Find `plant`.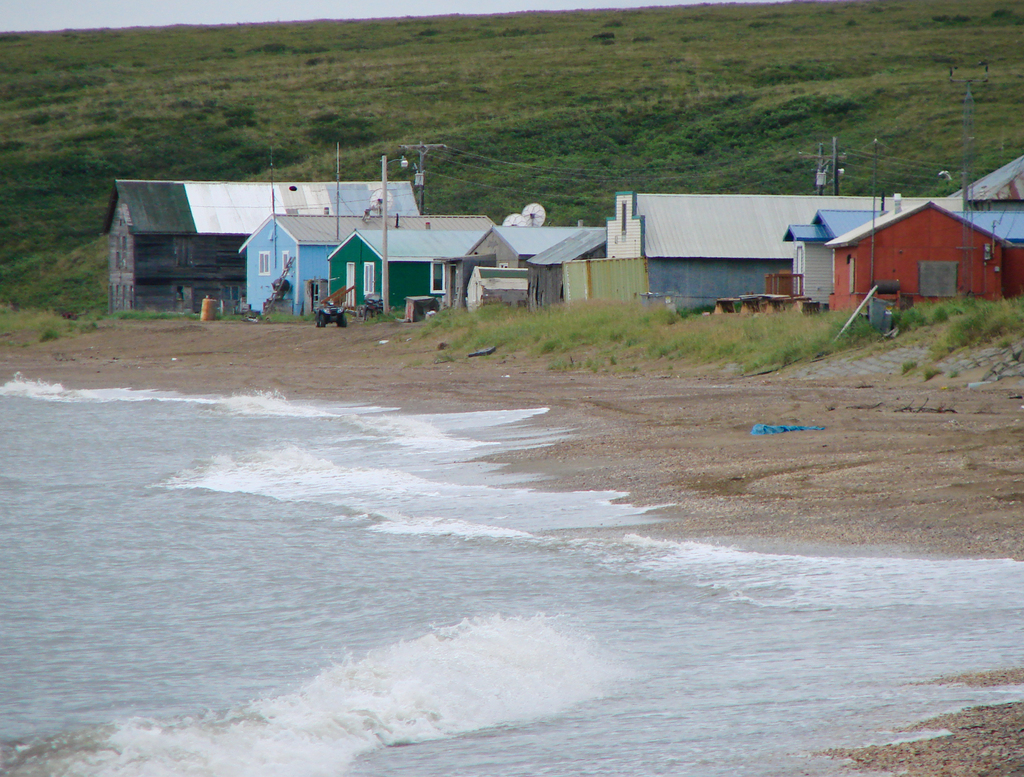
l=628, t=364, r=639, b=371.
